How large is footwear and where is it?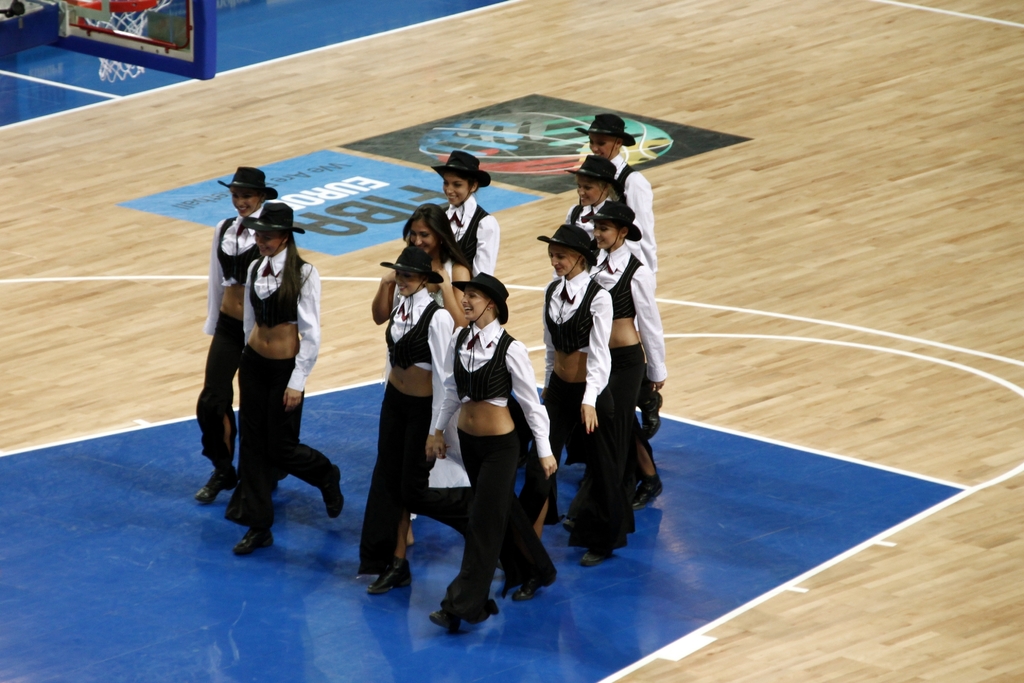
Bounding box: x1=557, y1=502, x2=576, y2=534.
